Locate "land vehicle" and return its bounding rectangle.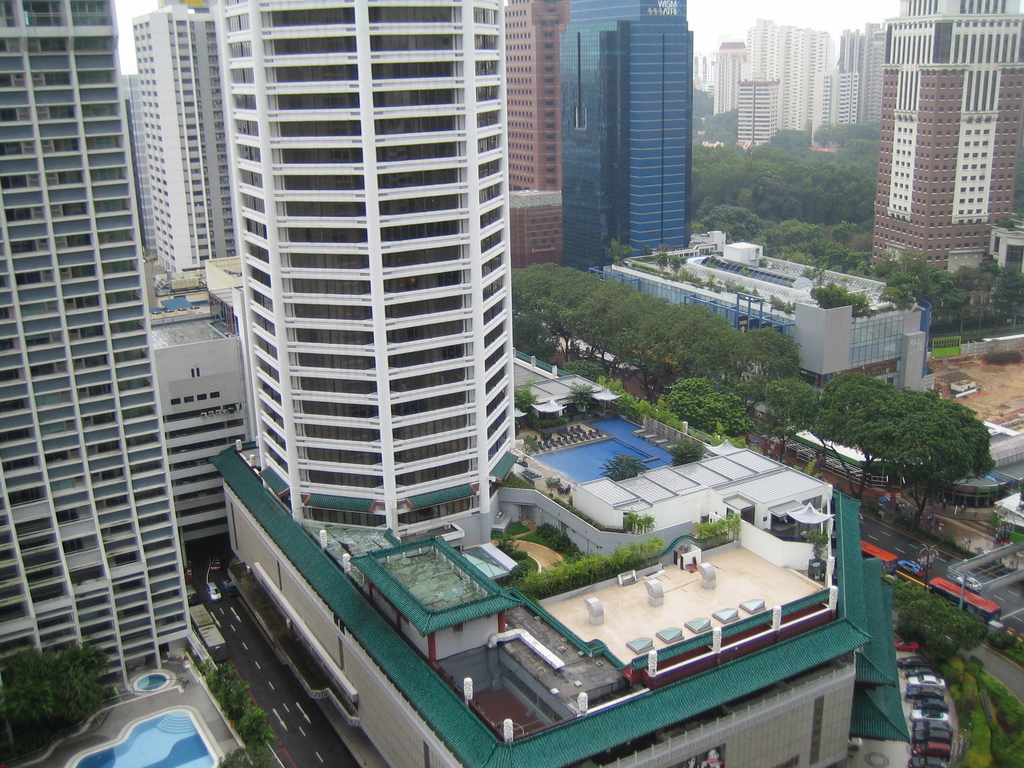
x1=211 y1=556 x2=220 y2=570.
